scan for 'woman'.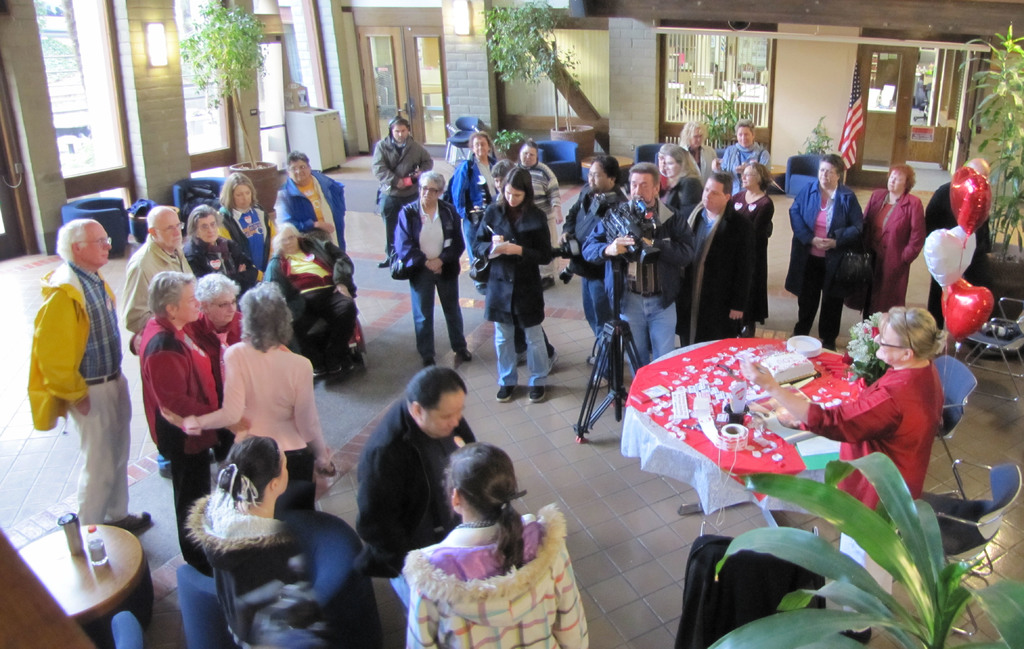
Scan result: bbox=[185, 440, 316, 648].
